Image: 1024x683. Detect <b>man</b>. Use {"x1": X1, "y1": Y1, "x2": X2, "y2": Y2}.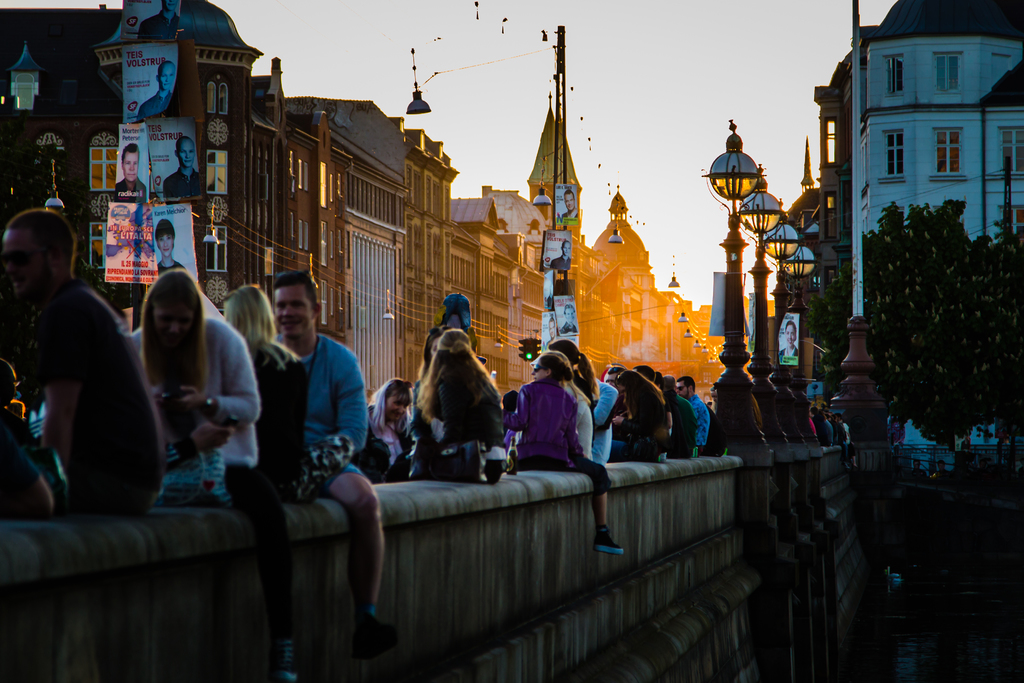
{"x1": 135, "y1": 0, "x2": 178, "y2": 40}.
